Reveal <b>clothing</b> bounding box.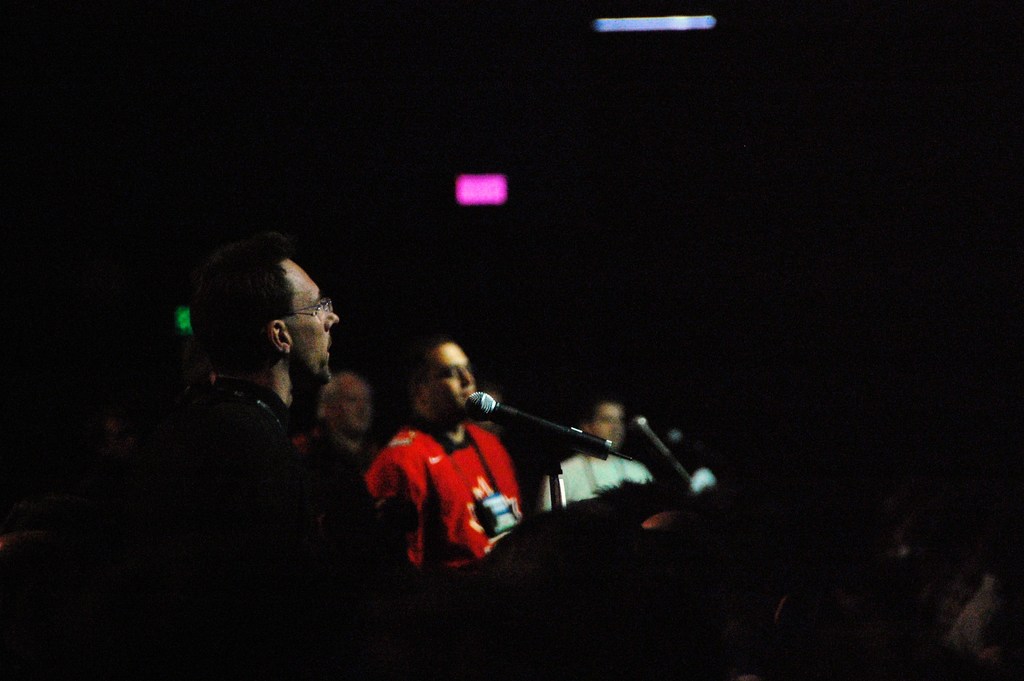
Revealed: <region>536, 452, 662, 514</region>.
